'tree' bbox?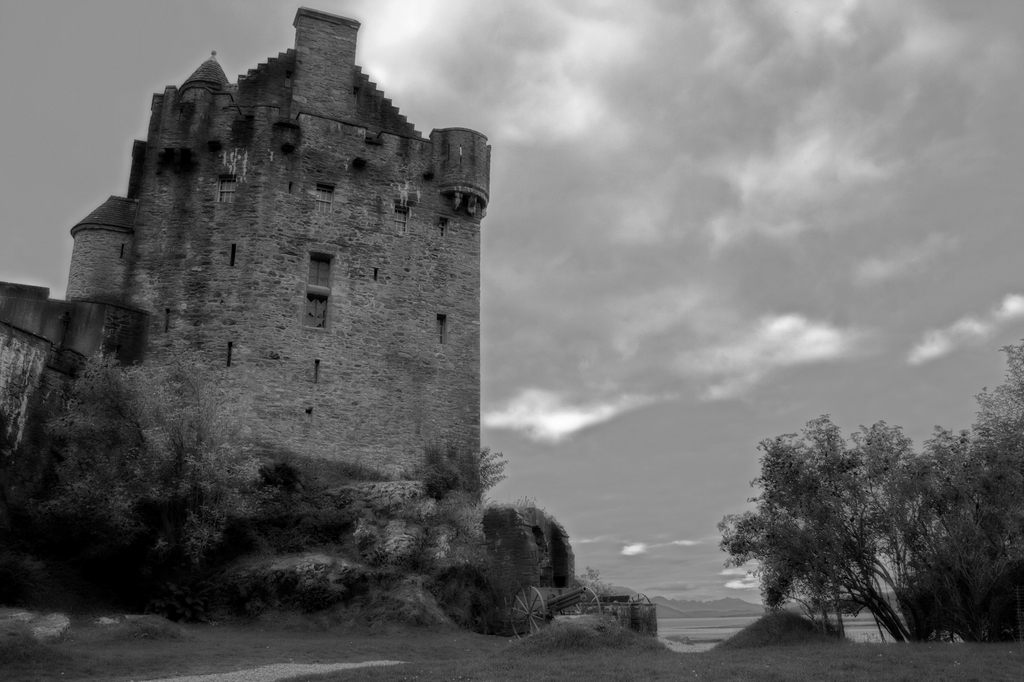
l=975, t=344, r=1023, b=640
